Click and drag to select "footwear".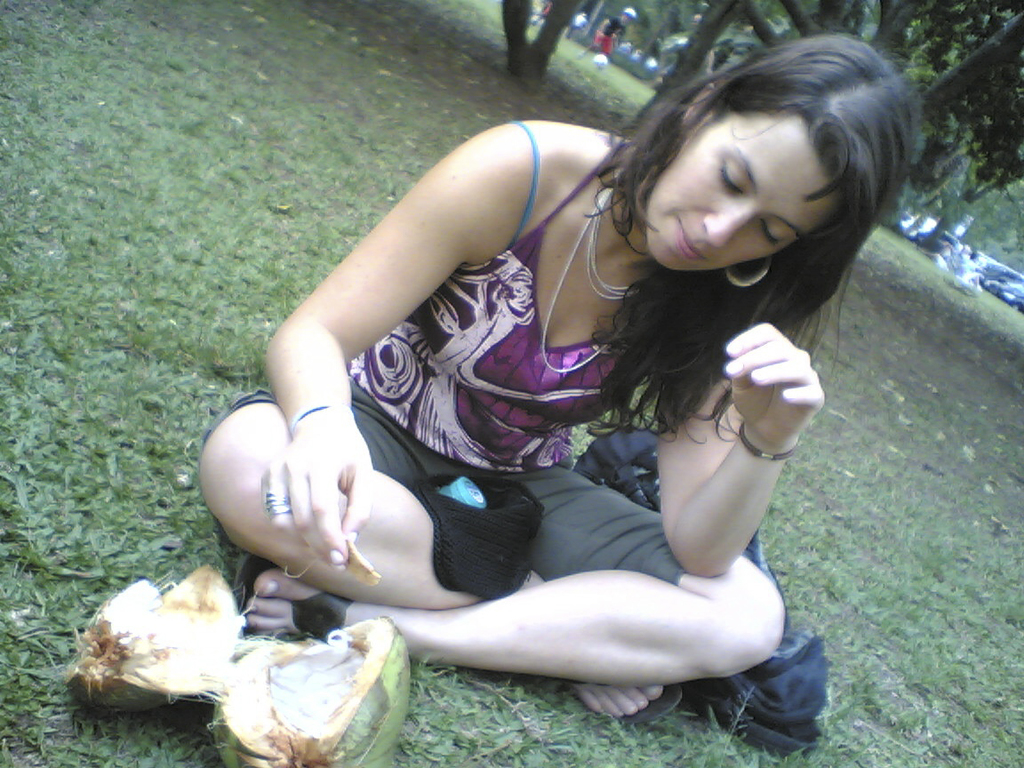
Selection: rect(232, 555, 348, 638).
